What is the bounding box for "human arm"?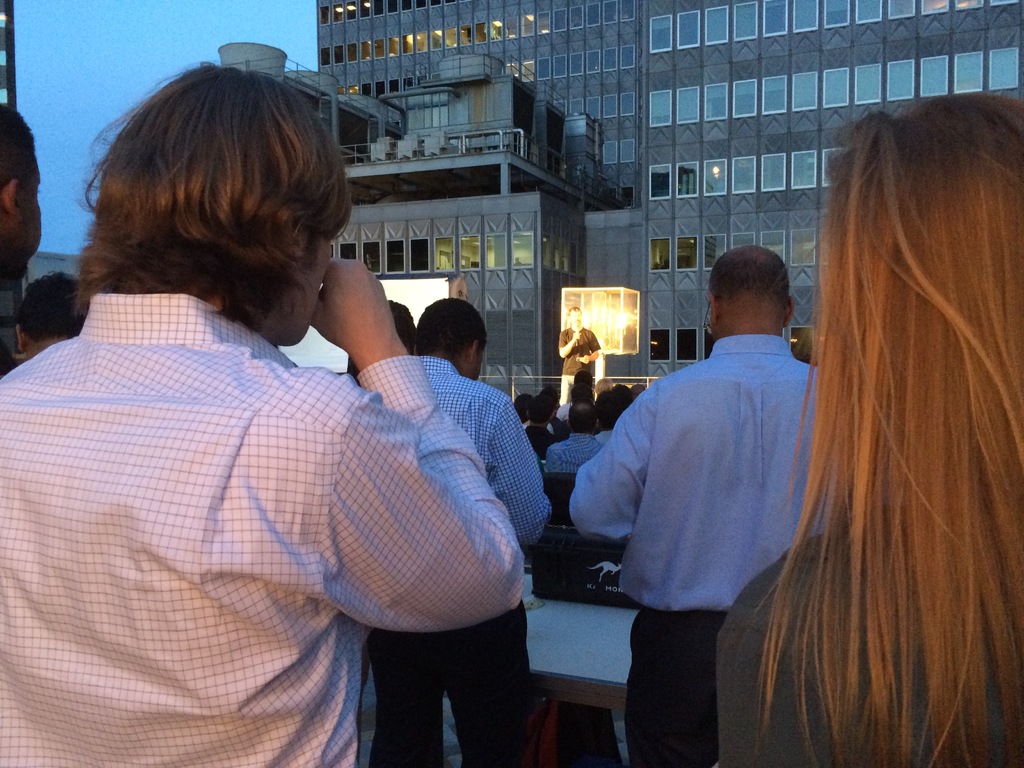
[left=305, top=259, right=525, bottom=637].
